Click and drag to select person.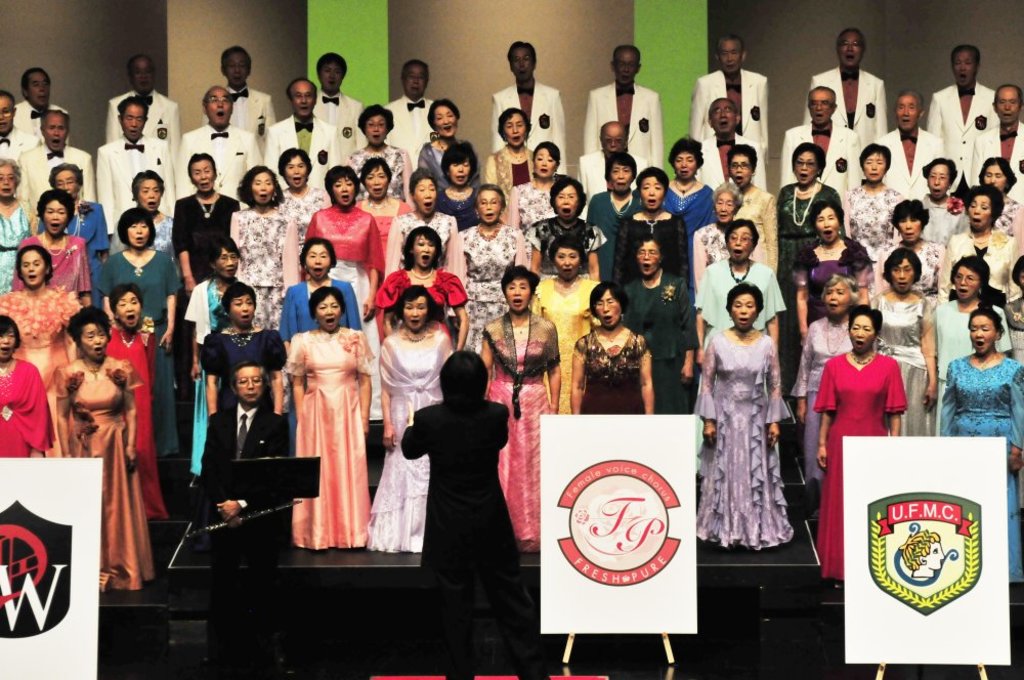
Selection: {"left": 201, "top": 286, "right": 293, "bottom": 411}.
